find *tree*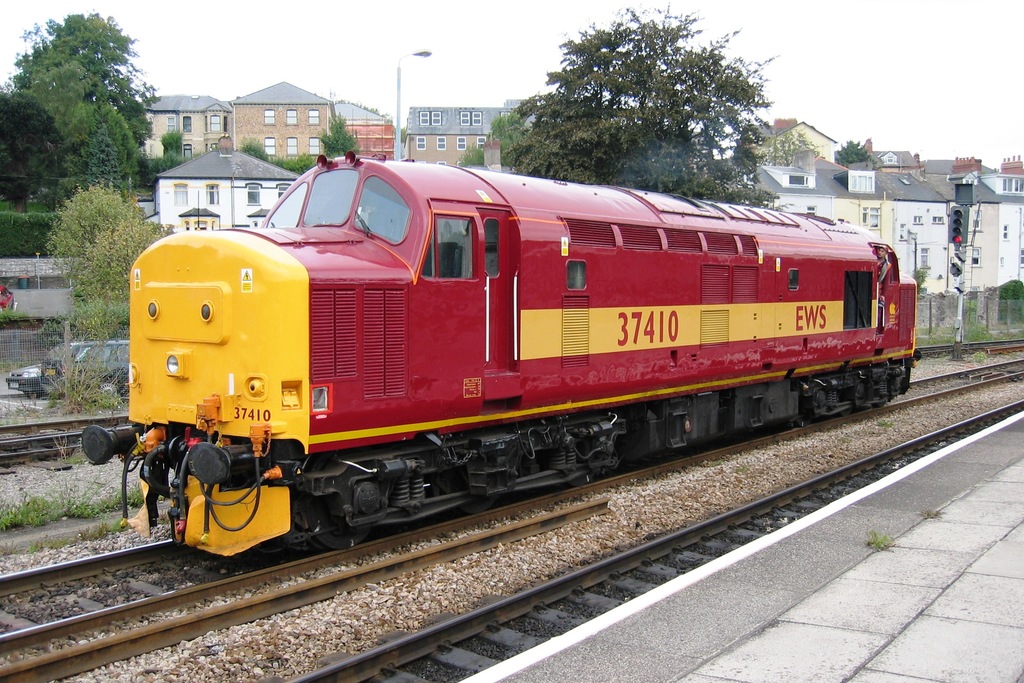
6/13/154/166
